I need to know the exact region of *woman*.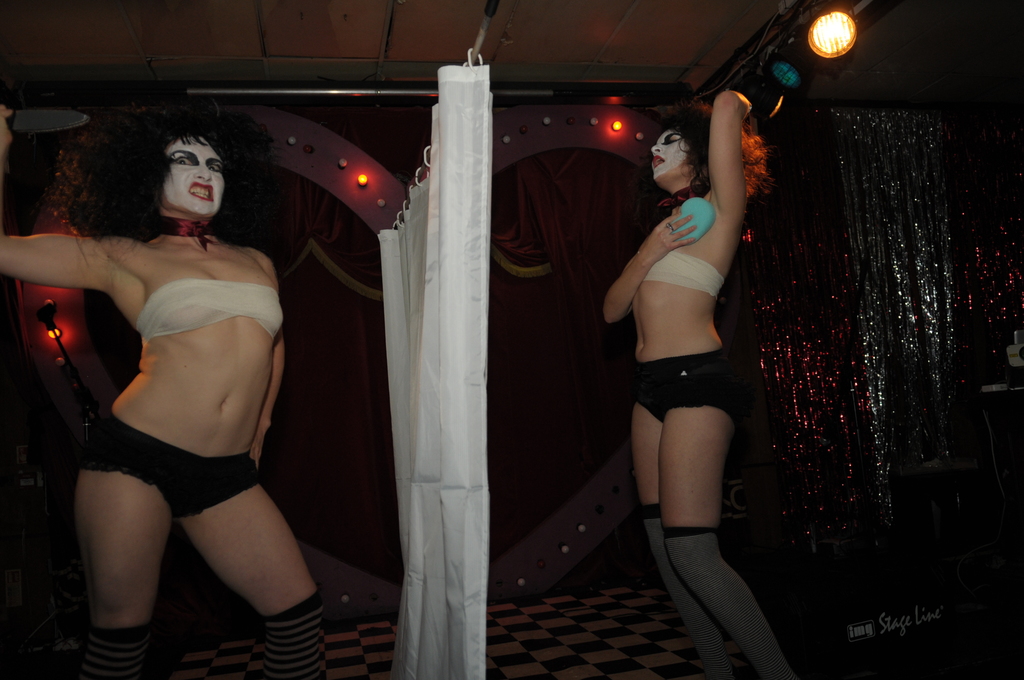
Region: box=[0, 106, 330, 679].
